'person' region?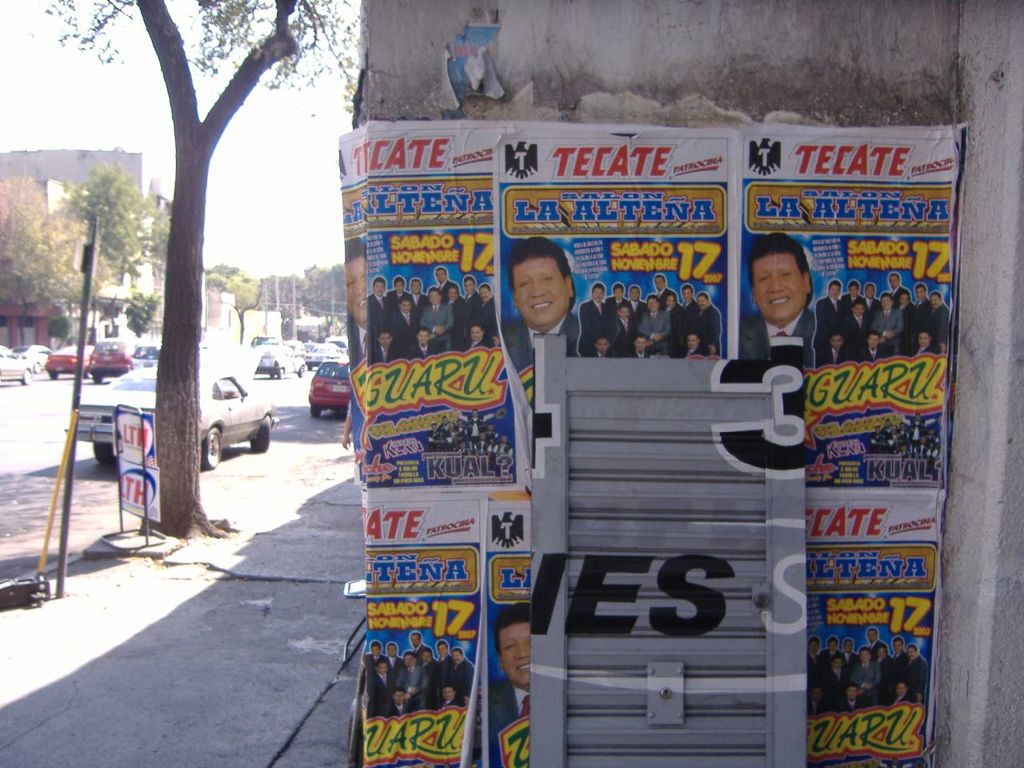
rect(386, 276, 407, 306)
